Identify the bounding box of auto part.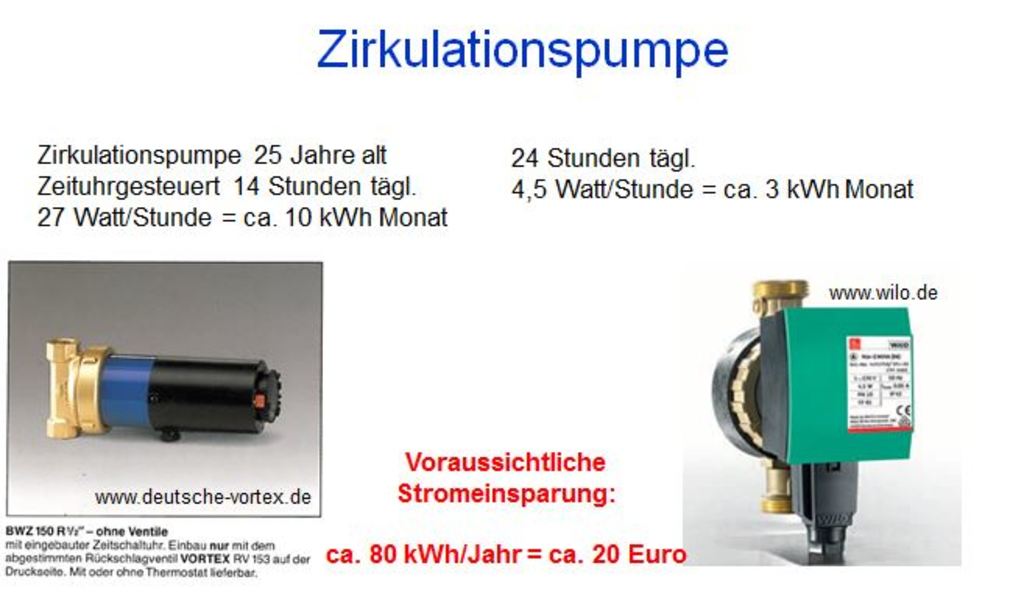
x1=42 y1=334 x2=285 y2=445.
